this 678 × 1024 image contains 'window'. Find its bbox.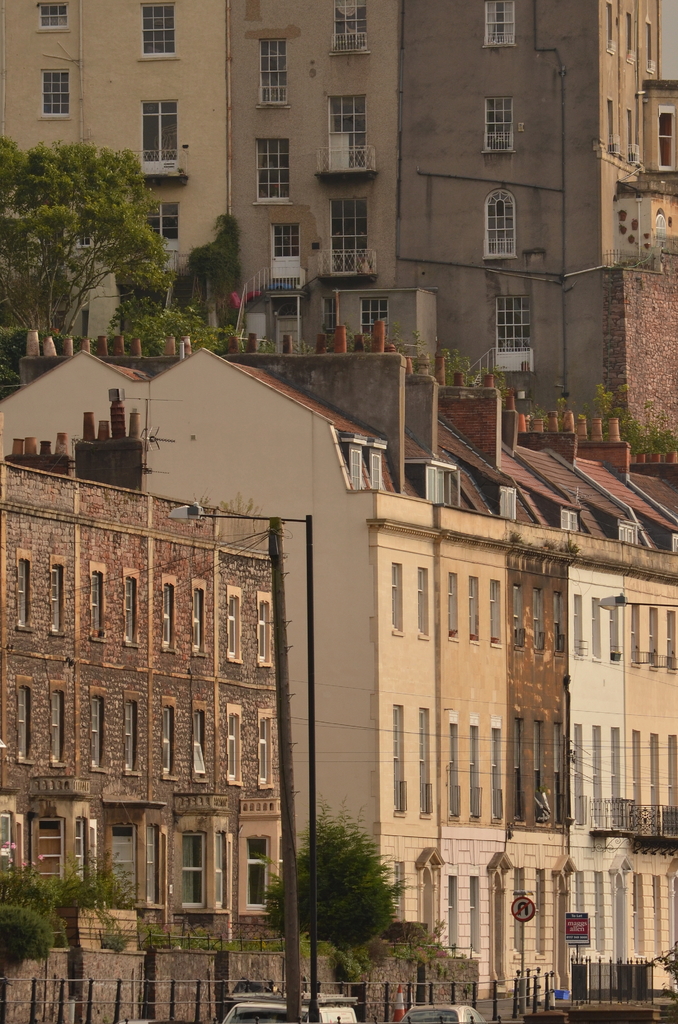
left=15, top=548, right=32, bottom=632.
